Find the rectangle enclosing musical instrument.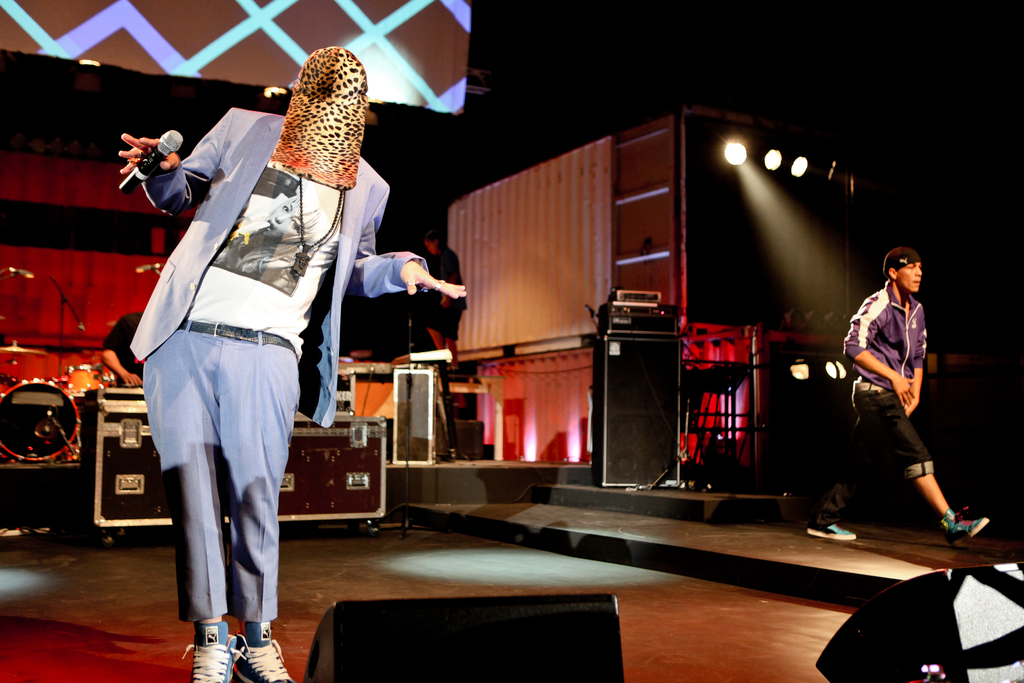
region(65, 366, 106, 399).
